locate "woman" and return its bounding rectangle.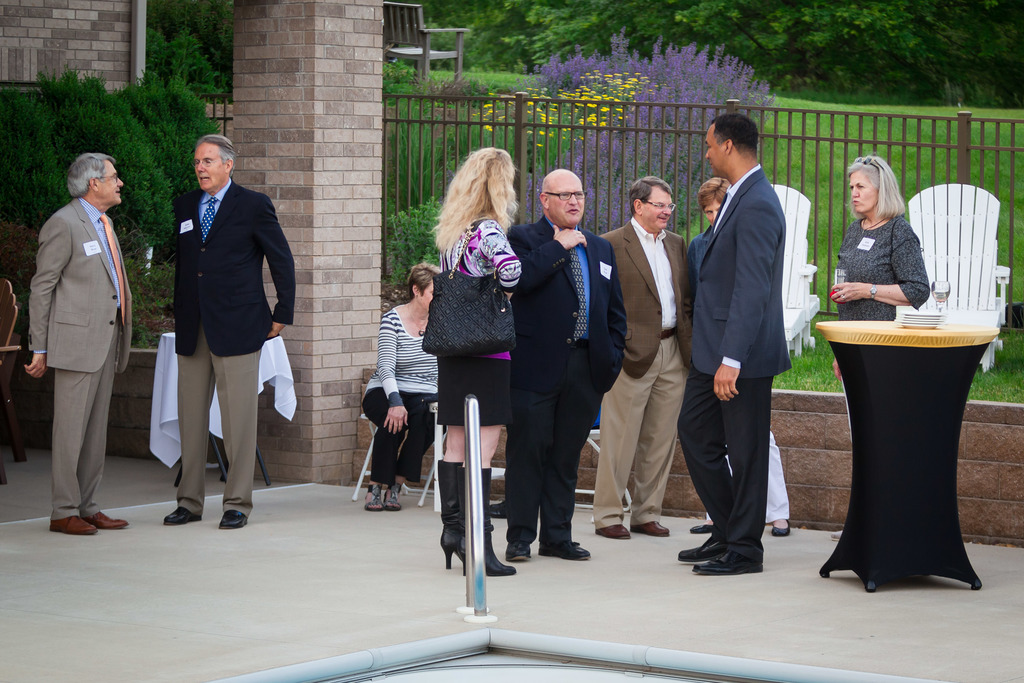
left=425, top=150, right=525, bottom=572.
